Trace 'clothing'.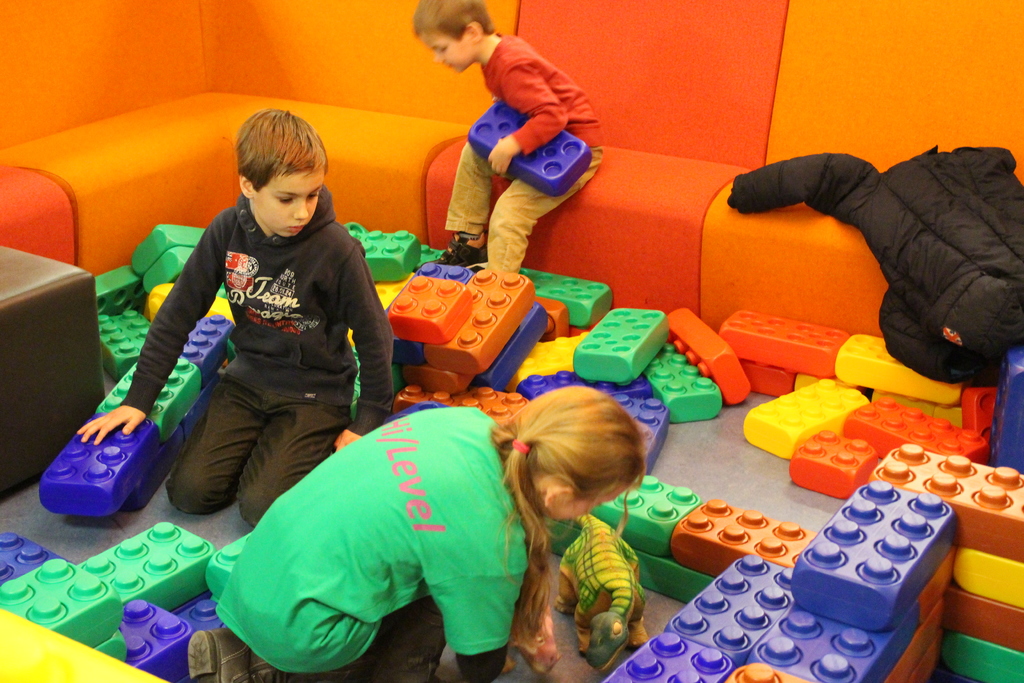
Traced to 116:184:399:532.
